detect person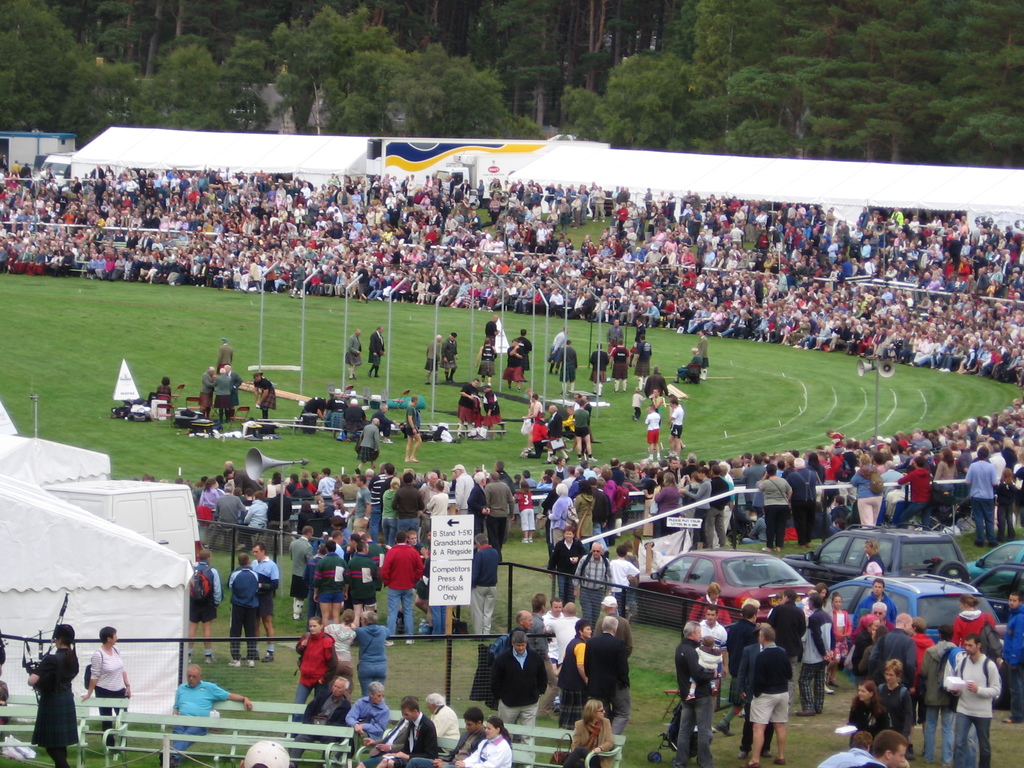
376 458 392 517
